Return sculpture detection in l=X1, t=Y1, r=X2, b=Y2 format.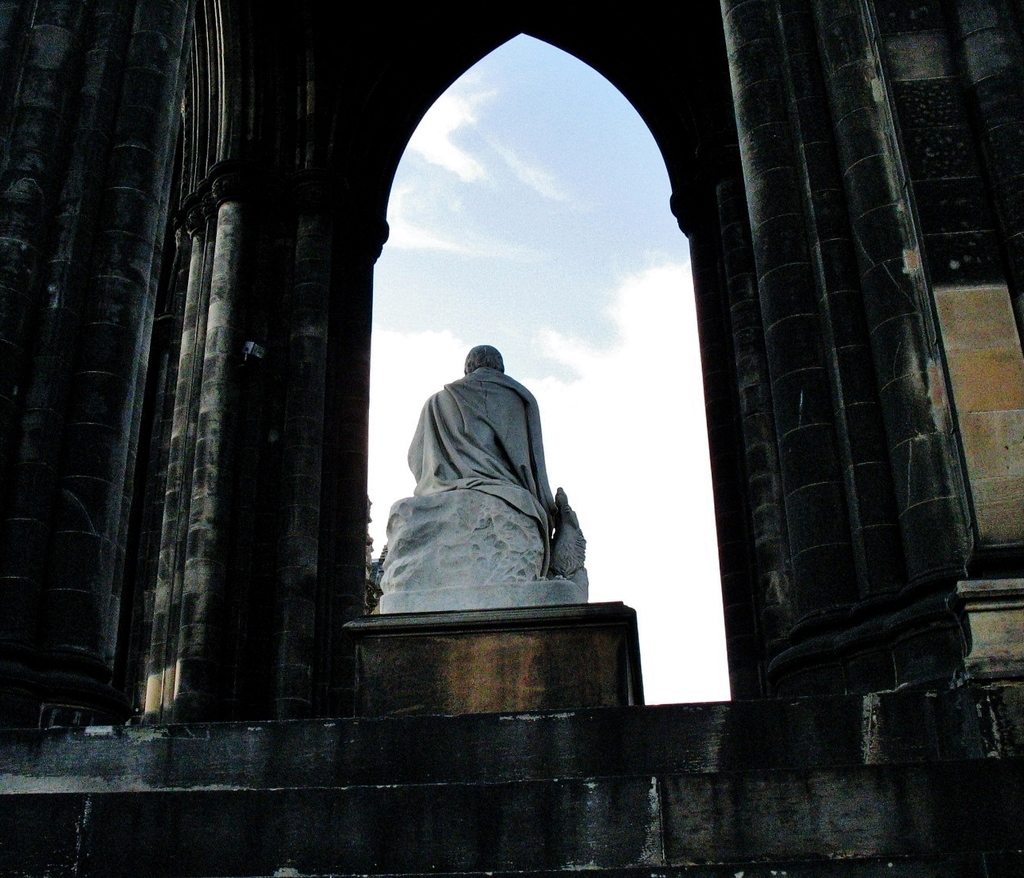
l=351, t=335, r=601, b=610.
